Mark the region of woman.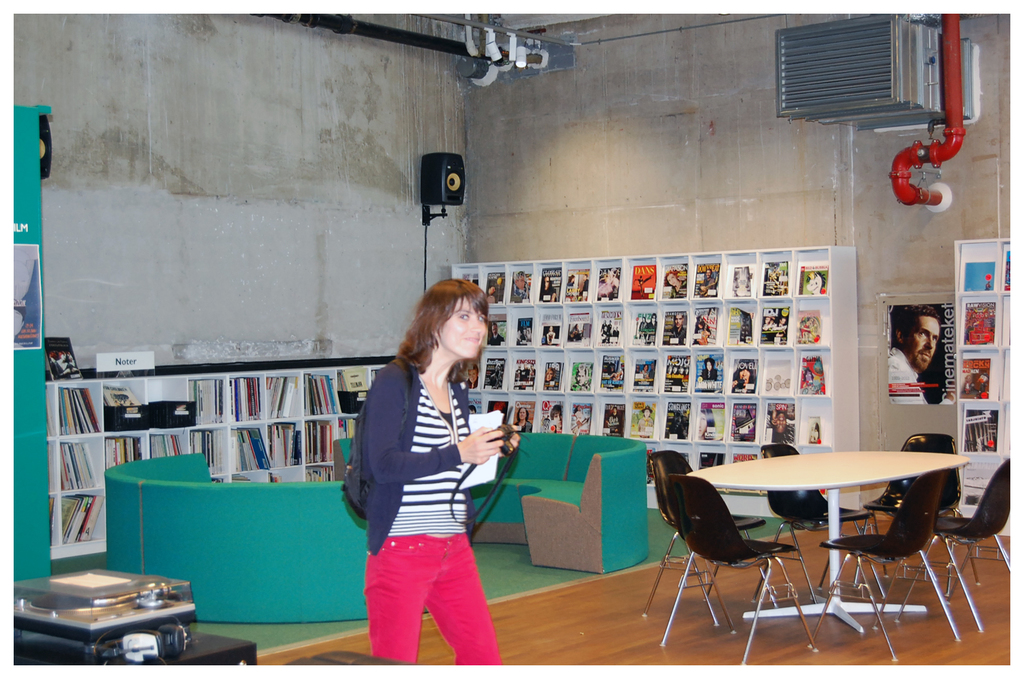
Region: bbox=(701, 357, 717, 394).
